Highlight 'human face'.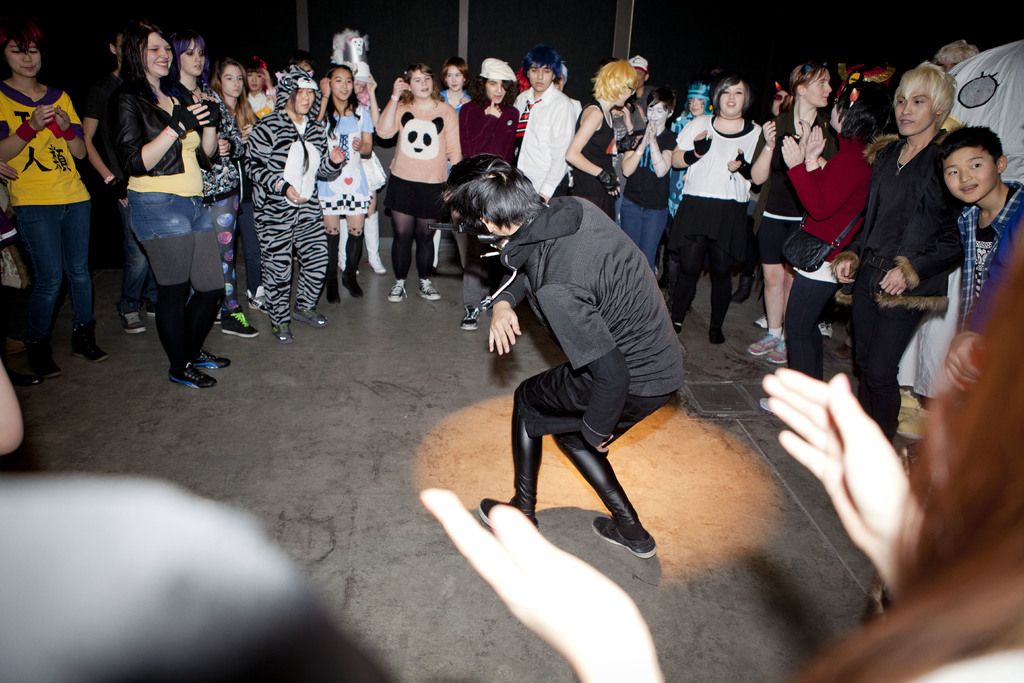
Highlighted region: <region>4, 36, 41, 77</region>.
